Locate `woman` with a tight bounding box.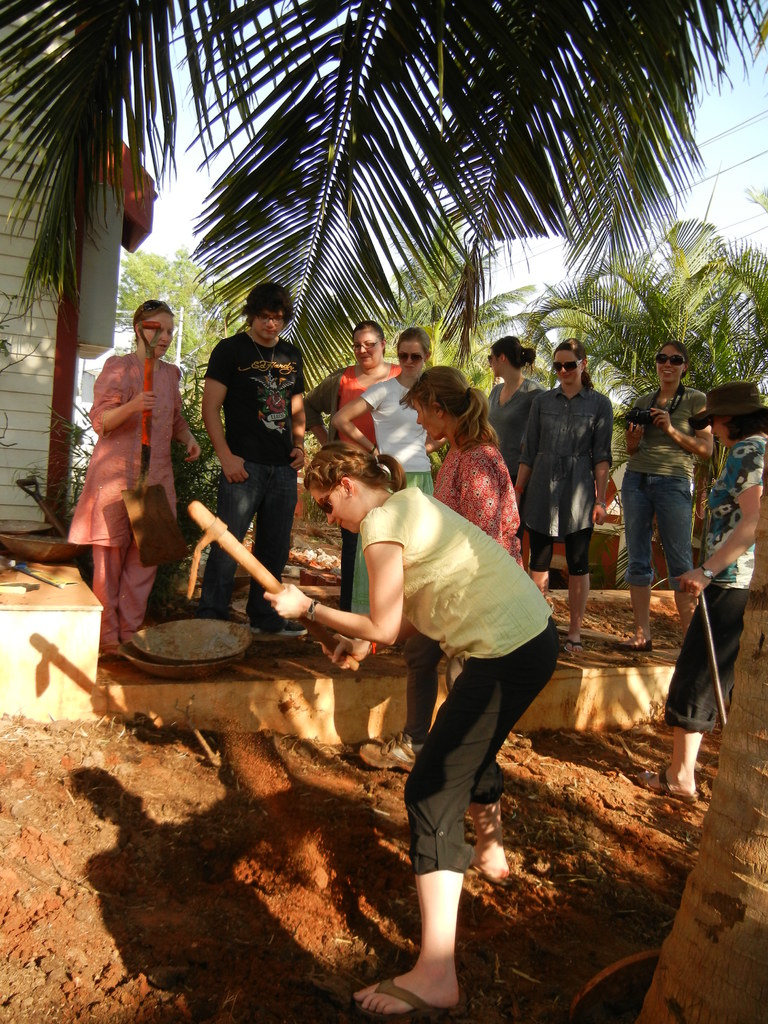
[x1=300, y1=312, x2=380, y2=606].
